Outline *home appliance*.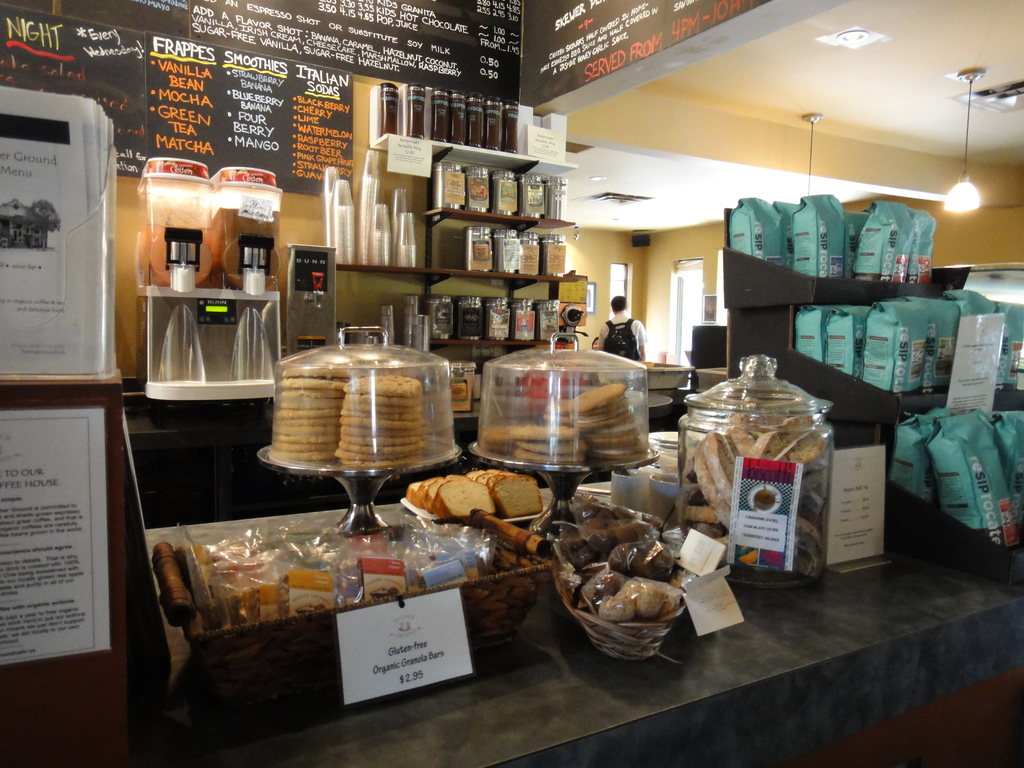
Outline: [left=139, top=157, right=287, bottom=408].
